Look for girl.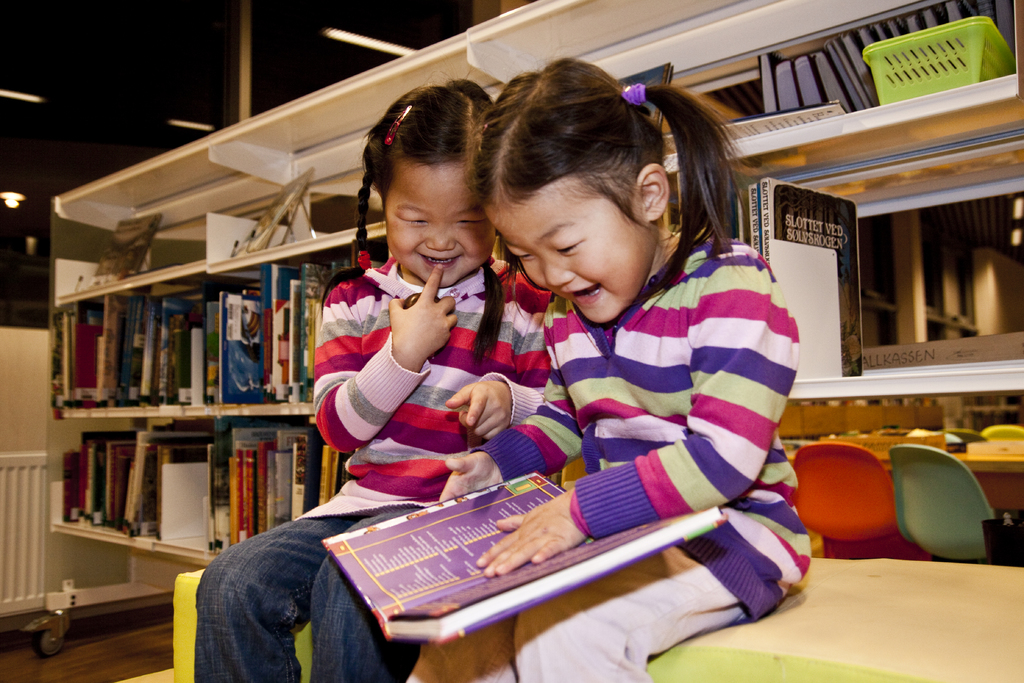
Found: box(408, 46, 810, 682).
